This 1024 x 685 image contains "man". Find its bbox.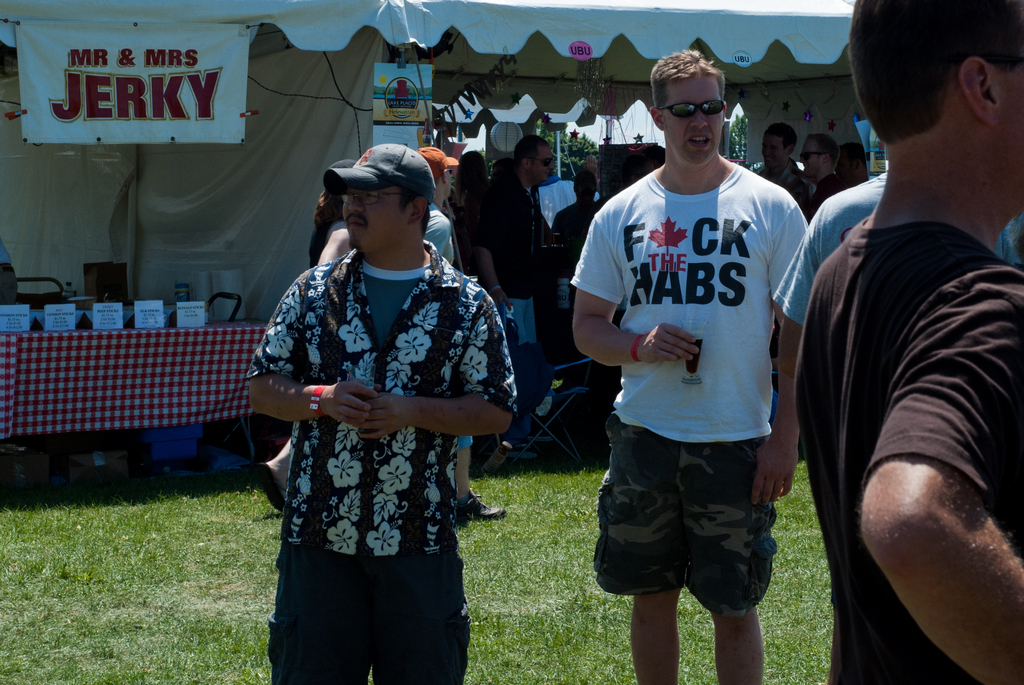
Rect(756, 123, 820, 208).
